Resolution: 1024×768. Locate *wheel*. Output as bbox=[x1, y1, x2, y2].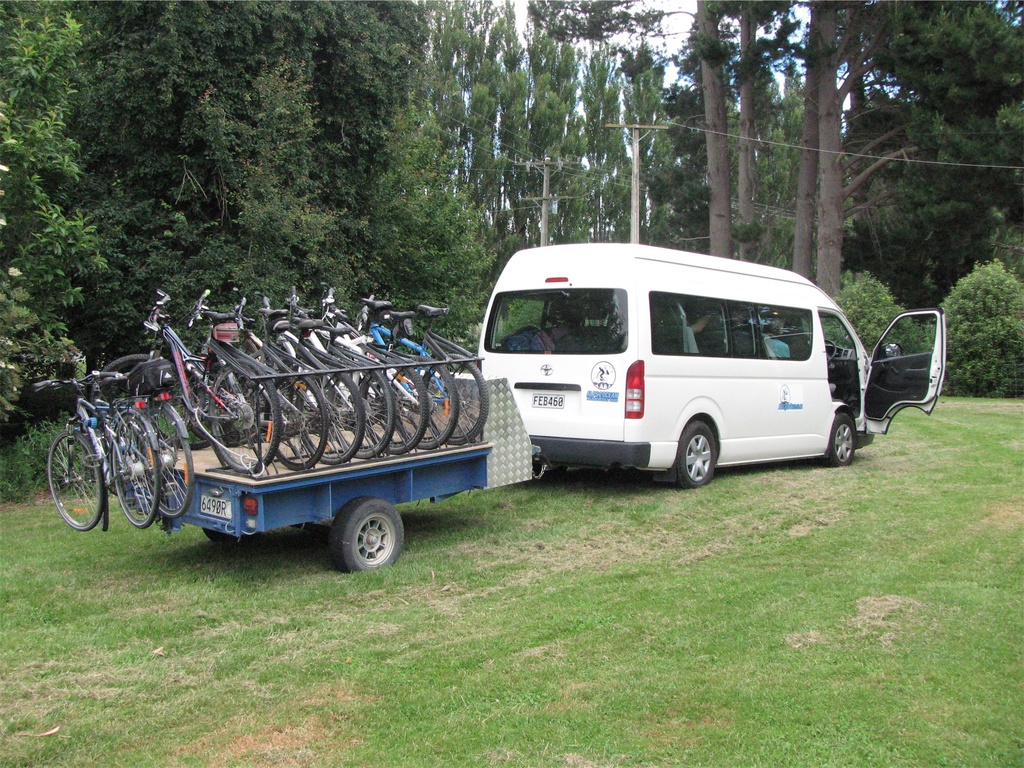
bbox=[109, 406, 161, 534].
